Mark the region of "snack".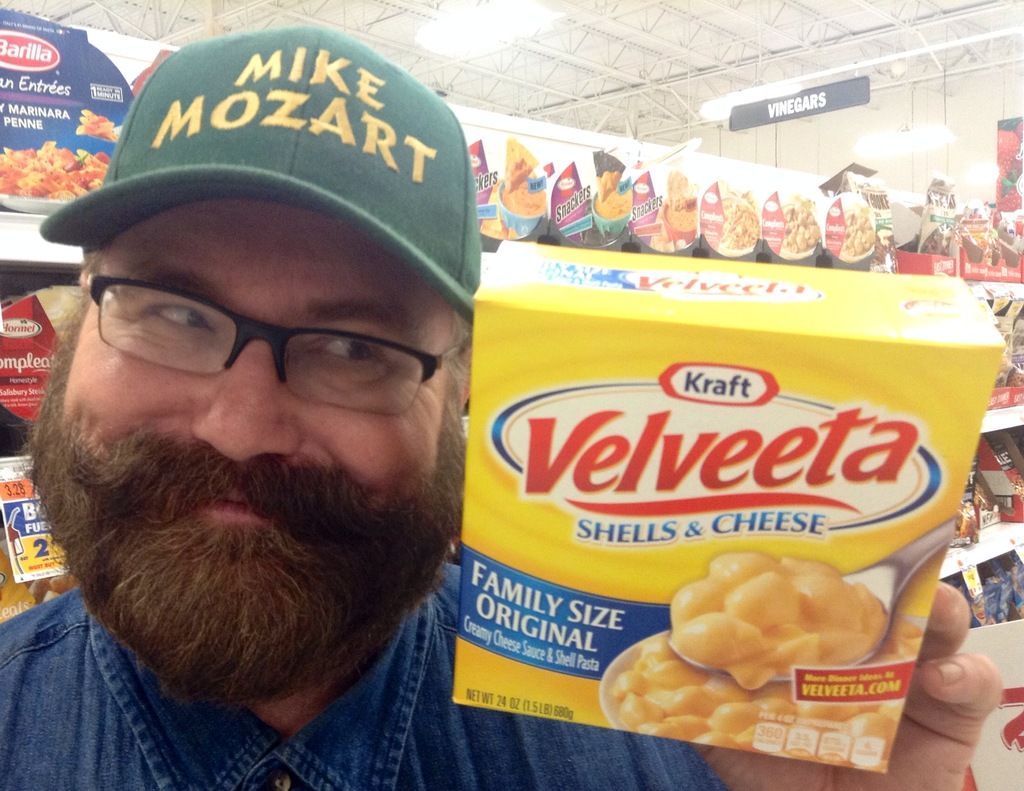
Region: [left=0, top=143, right=111, bottom=204].
